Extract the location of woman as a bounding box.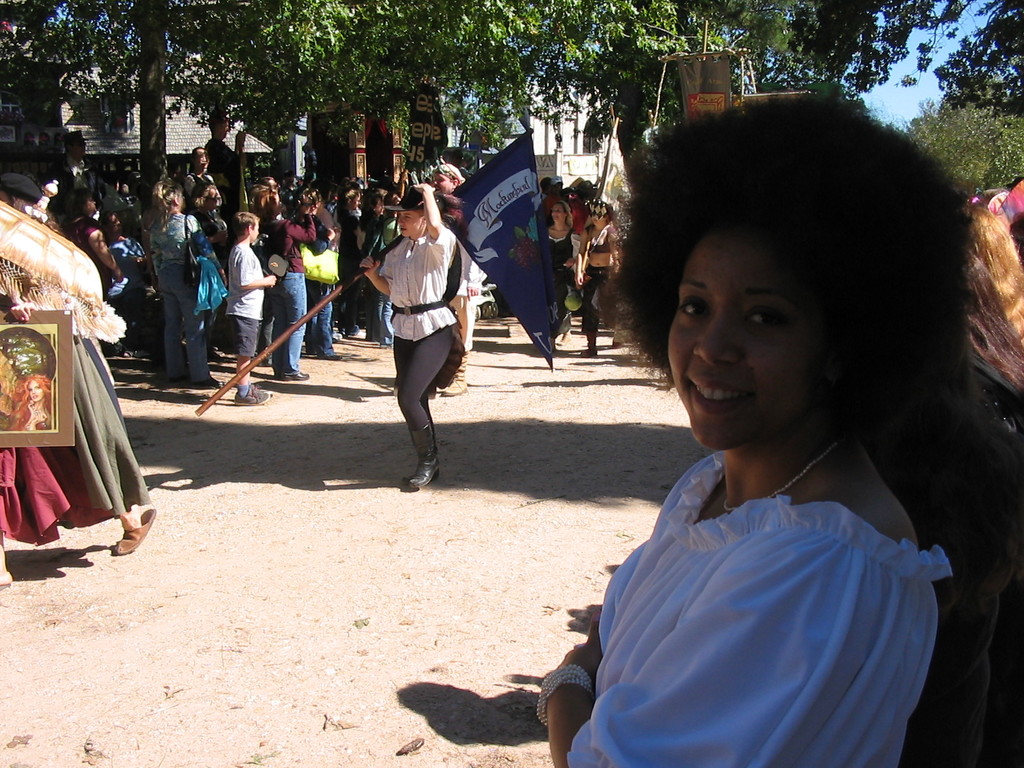
[left=522, top=110, right=1010, bottom=765].
